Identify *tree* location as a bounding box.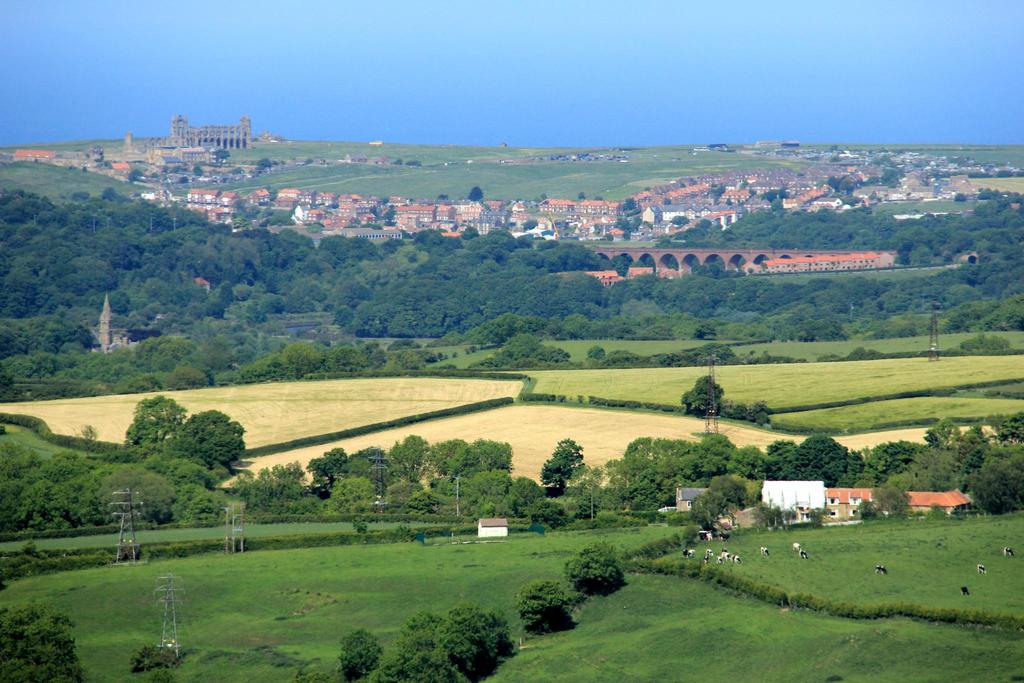
[560, 541, 623, 591].
